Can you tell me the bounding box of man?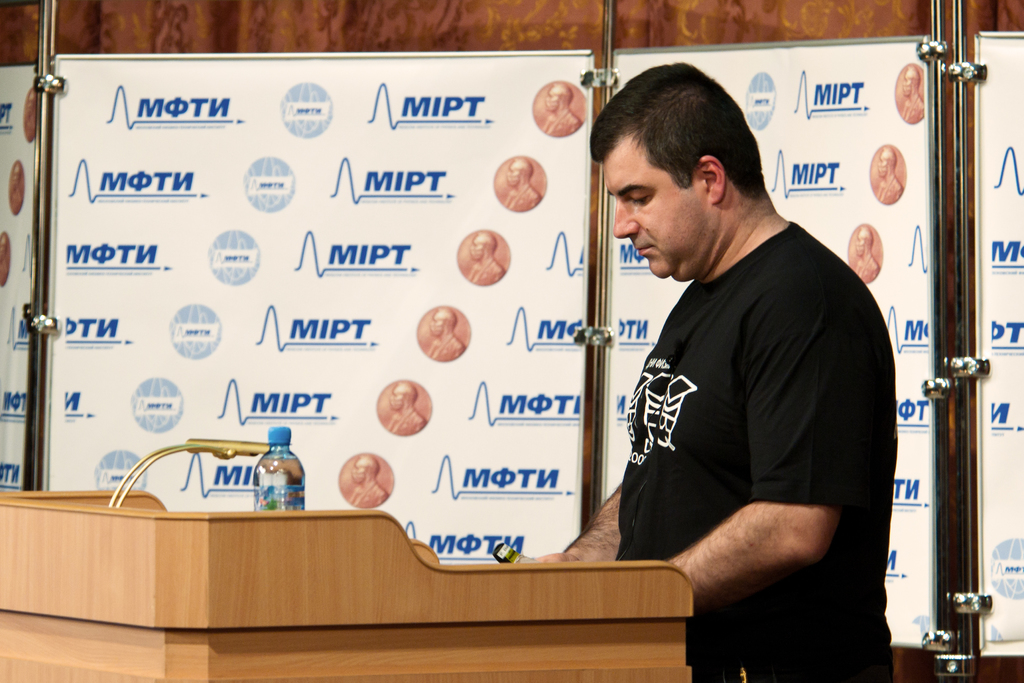
left=540, top=83, right=581, bottom=138.
